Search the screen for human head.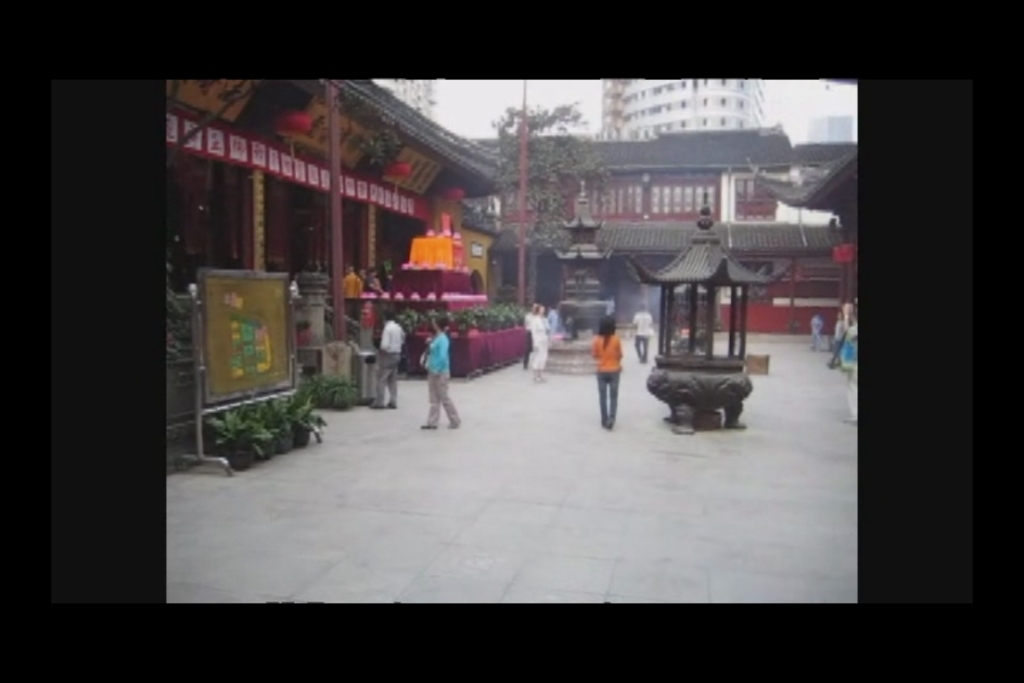
Found at (x1=432, y1=309, x2=449, y2=332).
